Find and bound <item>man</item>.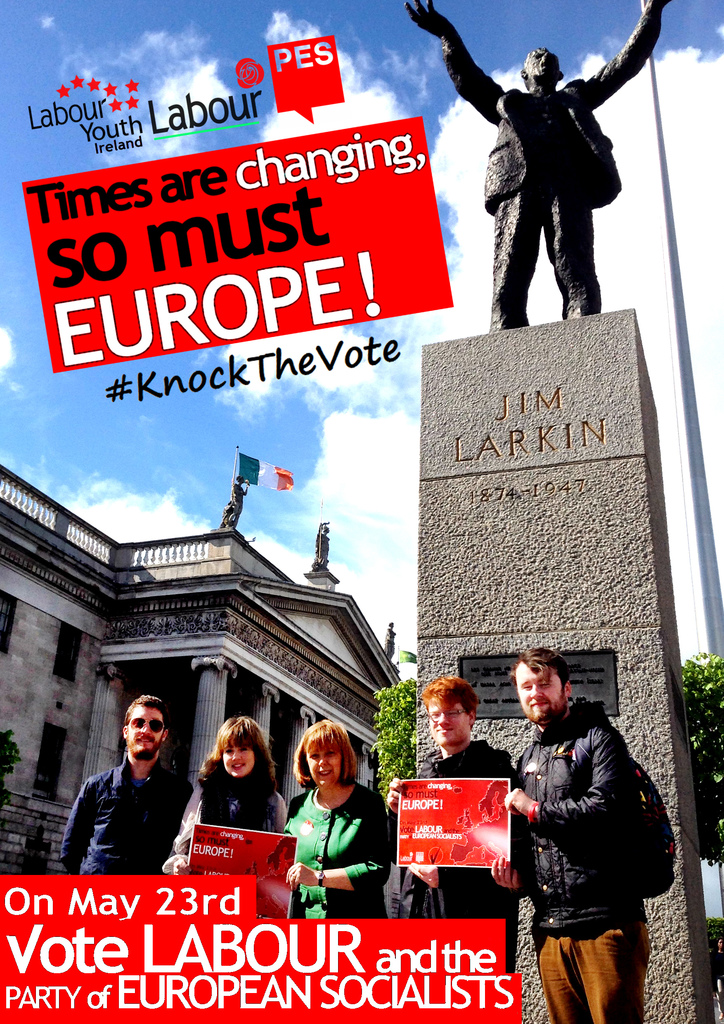
Bound: rect(63, 698, 203, 891).
